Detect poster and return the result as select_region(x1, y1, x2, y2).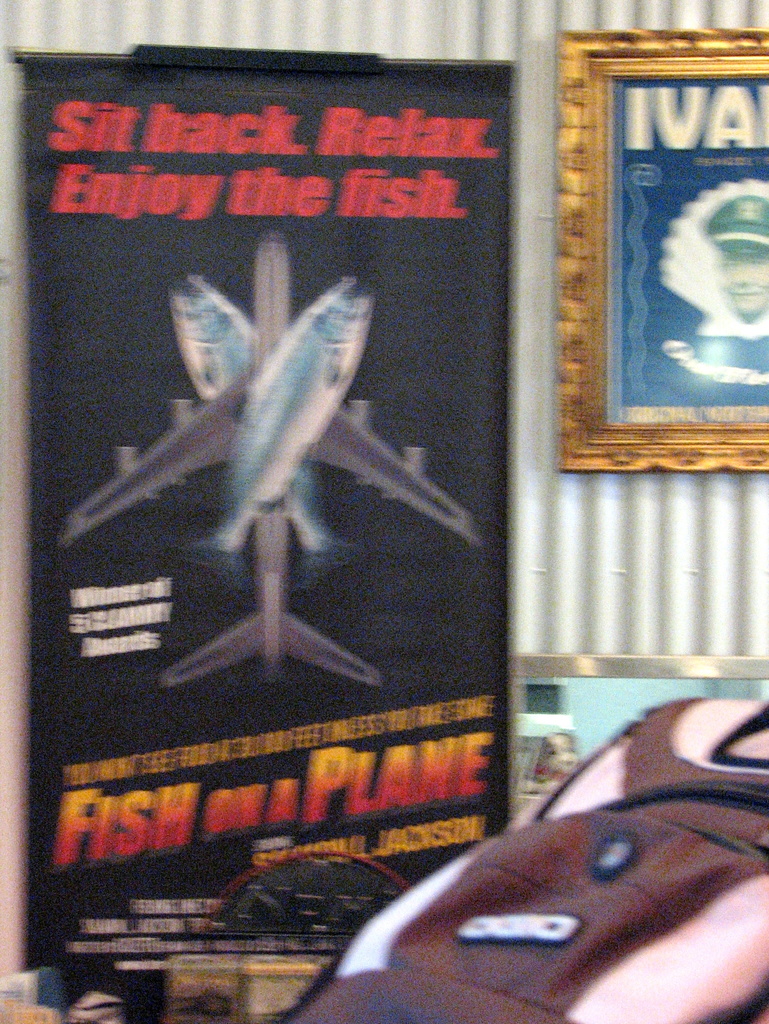
select_region(9, 52, 511, 1023).
